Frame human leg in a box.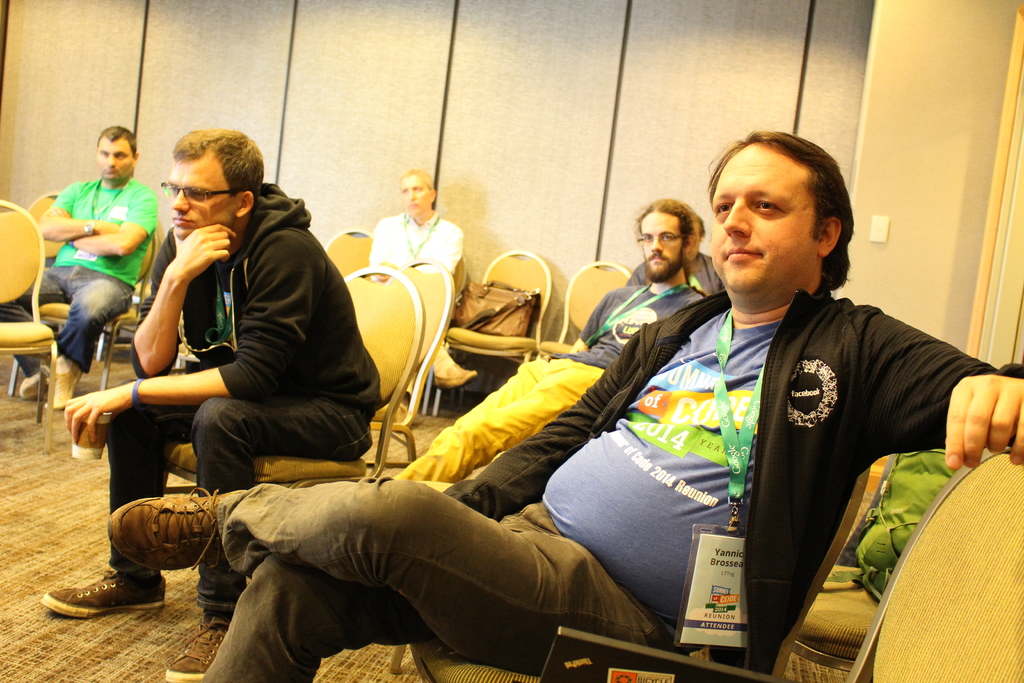
crop(384, 369, 600, 481).
